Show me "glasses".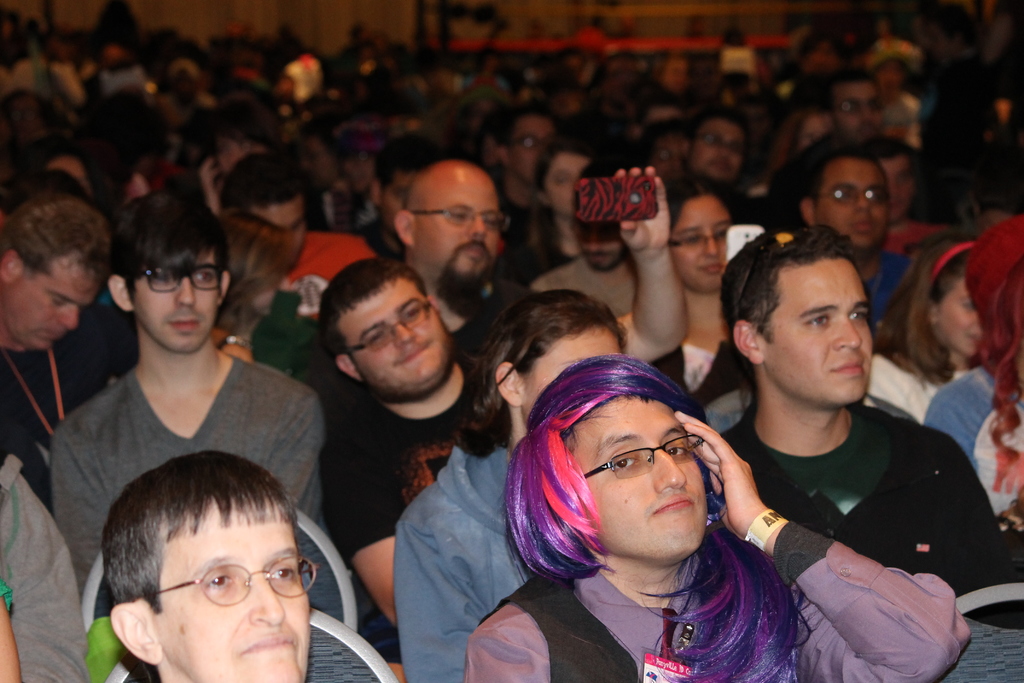
"glasses" is here: 578/425/712/482.
